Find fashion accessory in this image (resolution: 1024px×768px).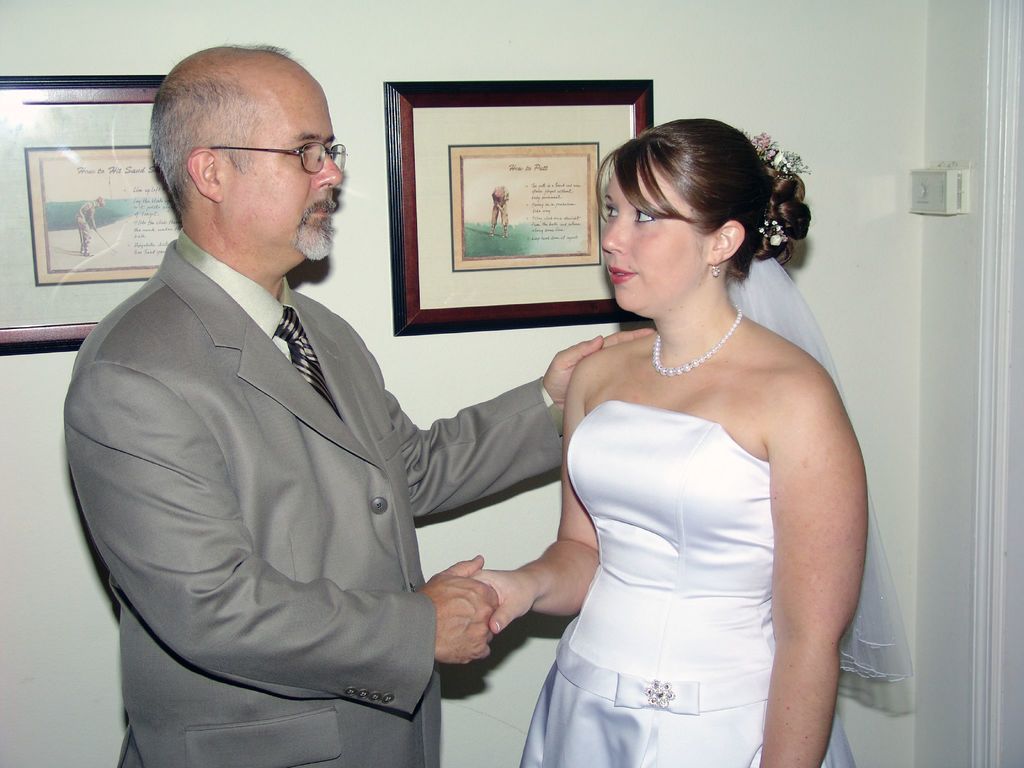
rect(653, 308, 747, 376).
